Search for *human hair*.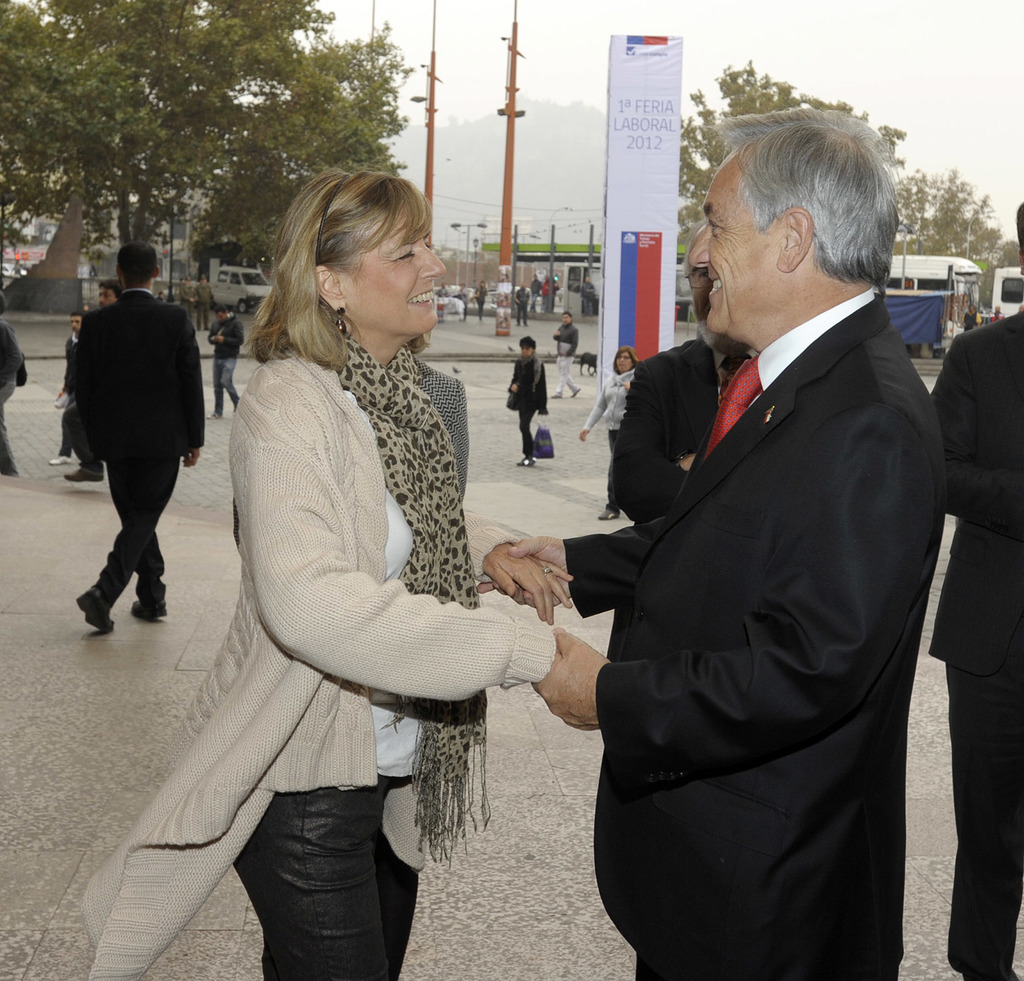
Found at crop(215, 305, 225, 311).
